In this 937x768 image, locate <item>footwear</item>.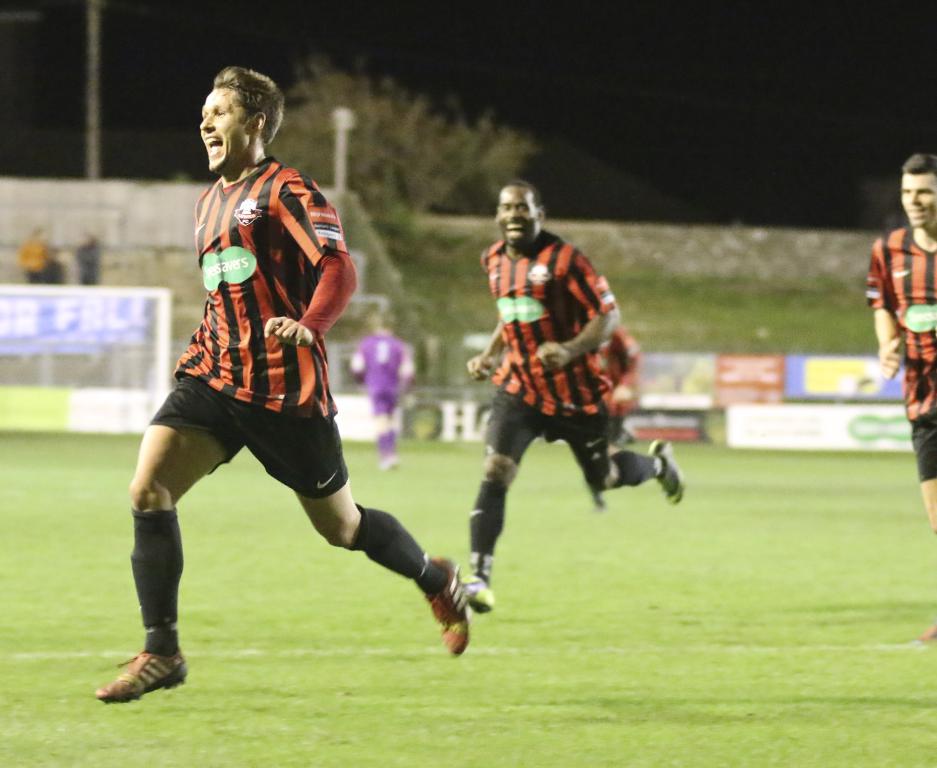
Bounding box: l=425, t=555, r=460, b=655.
